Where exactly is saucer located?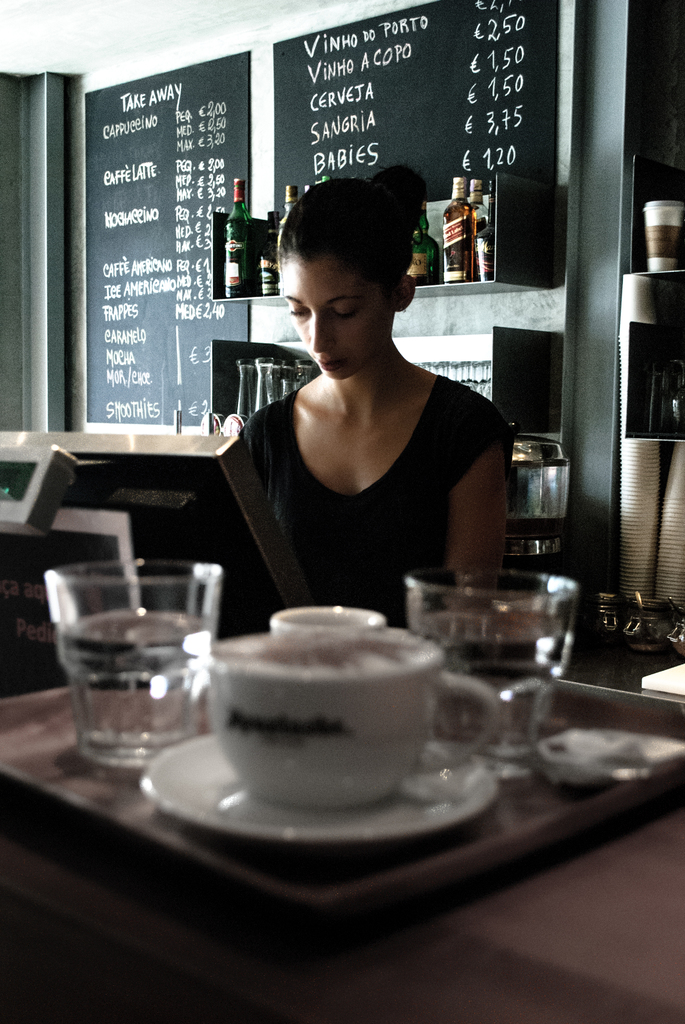
Its bounding box is (left=139, top=735, right=501, bottom=847).
